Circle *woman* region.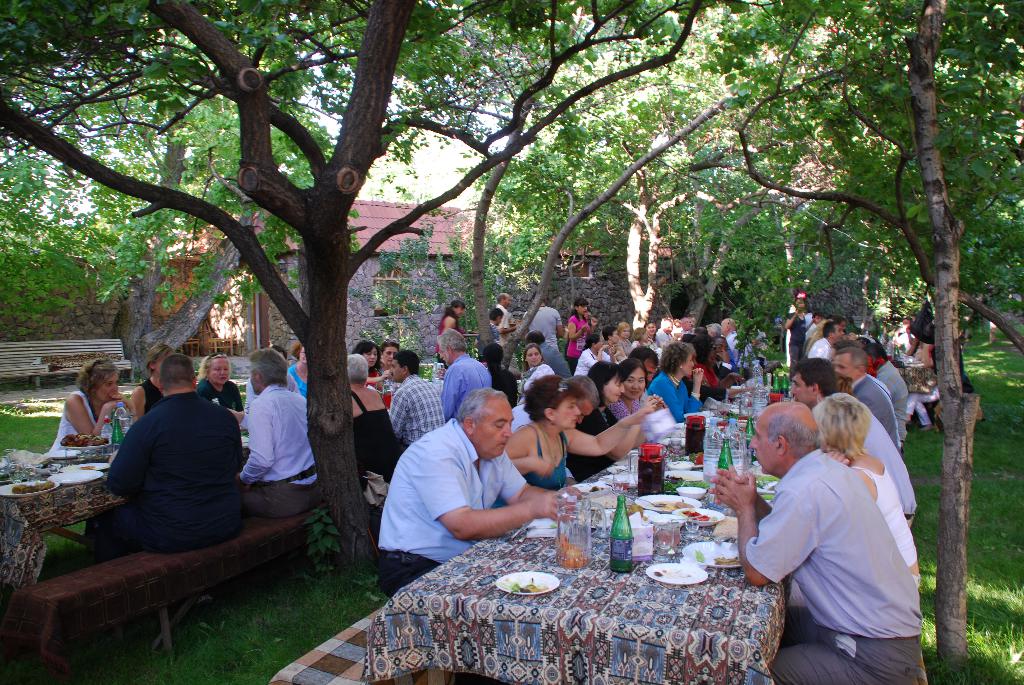
Region: 893 319 917 353.
